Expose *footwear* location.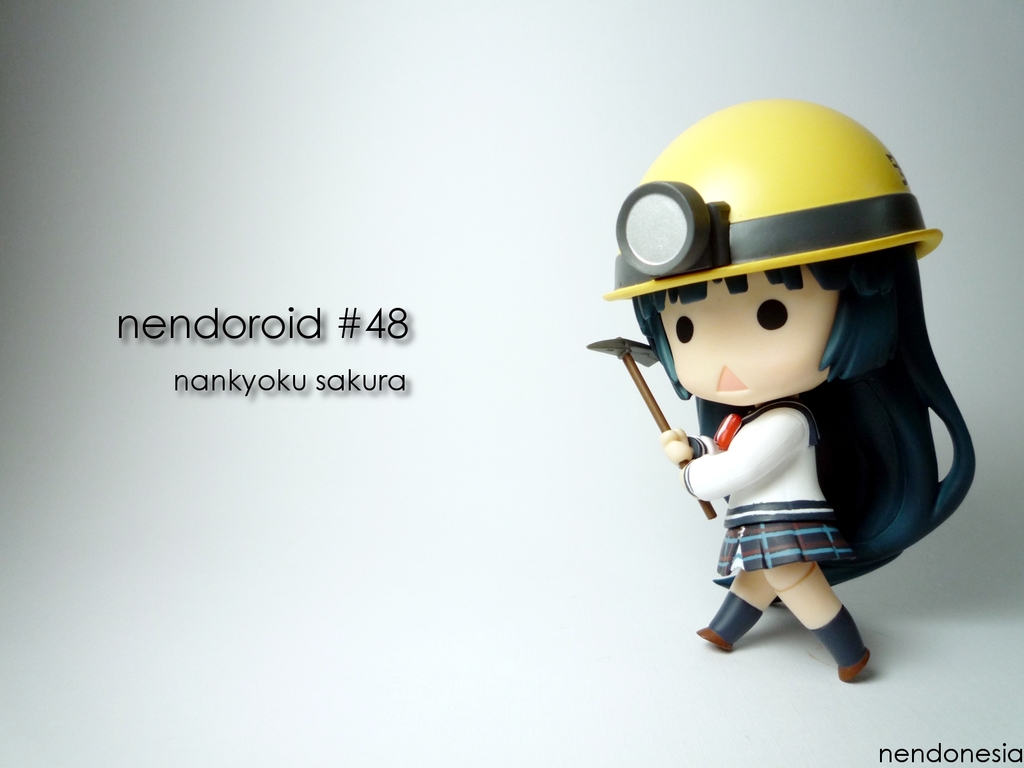
Exposed at 794 600 877 672.
